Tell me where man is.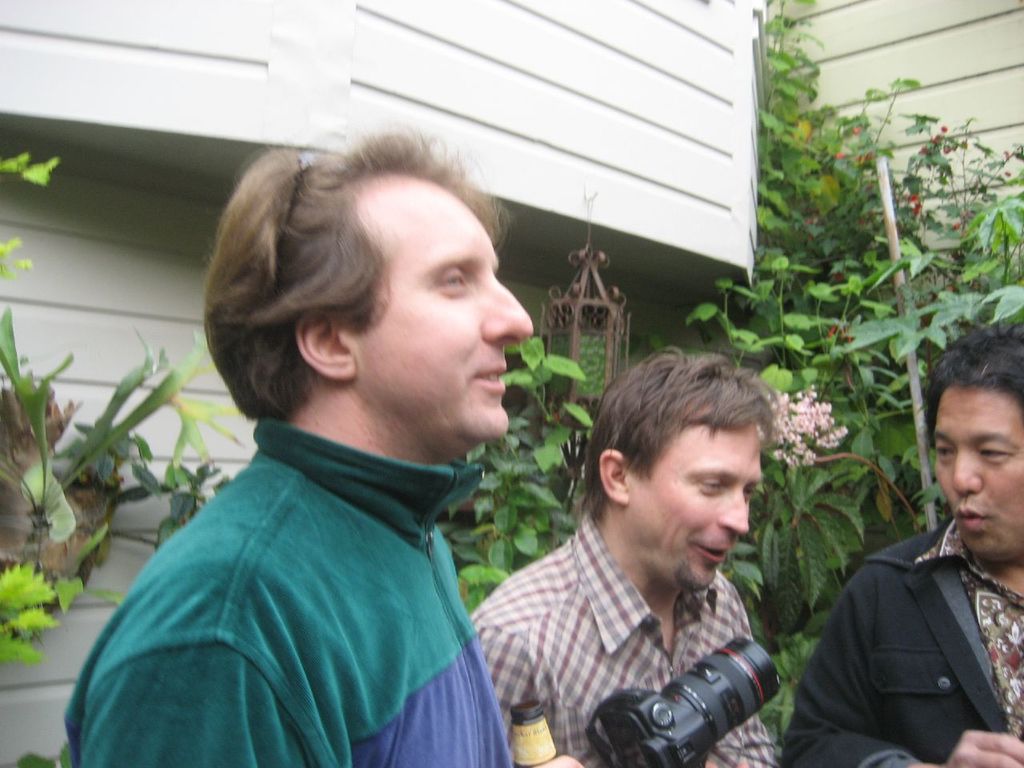
man is at (left=472, top=351, right=846, bottom=767).
